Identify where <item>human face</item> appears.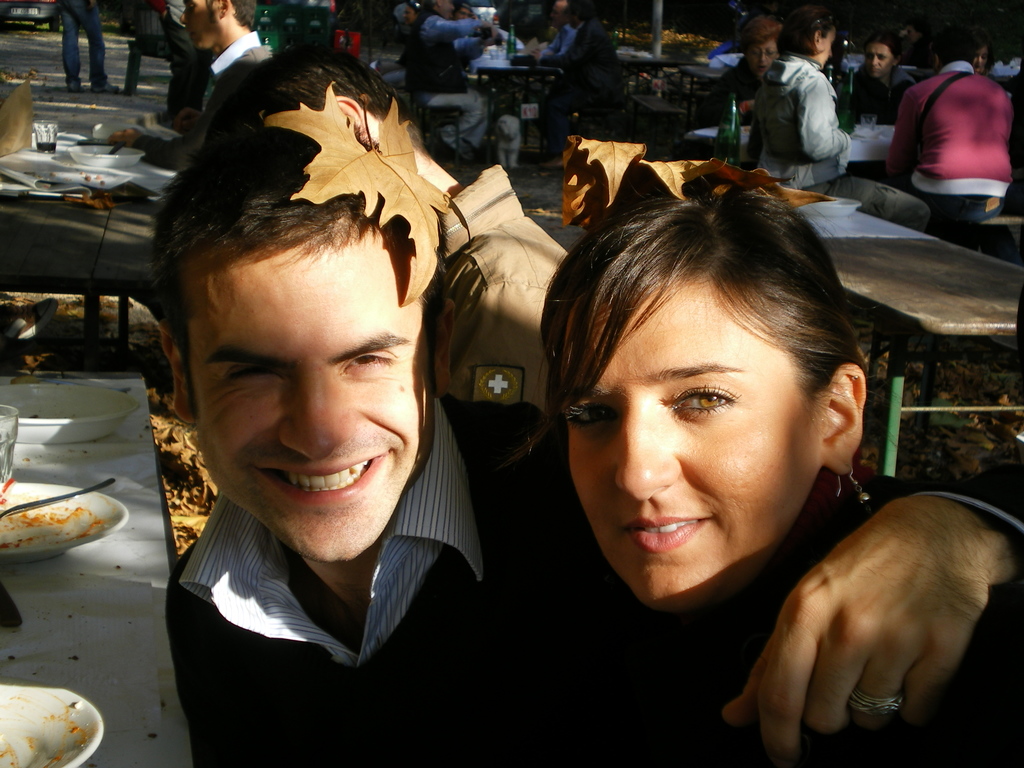
Appears at [left=818, top=27, right=836, bottom=68].
